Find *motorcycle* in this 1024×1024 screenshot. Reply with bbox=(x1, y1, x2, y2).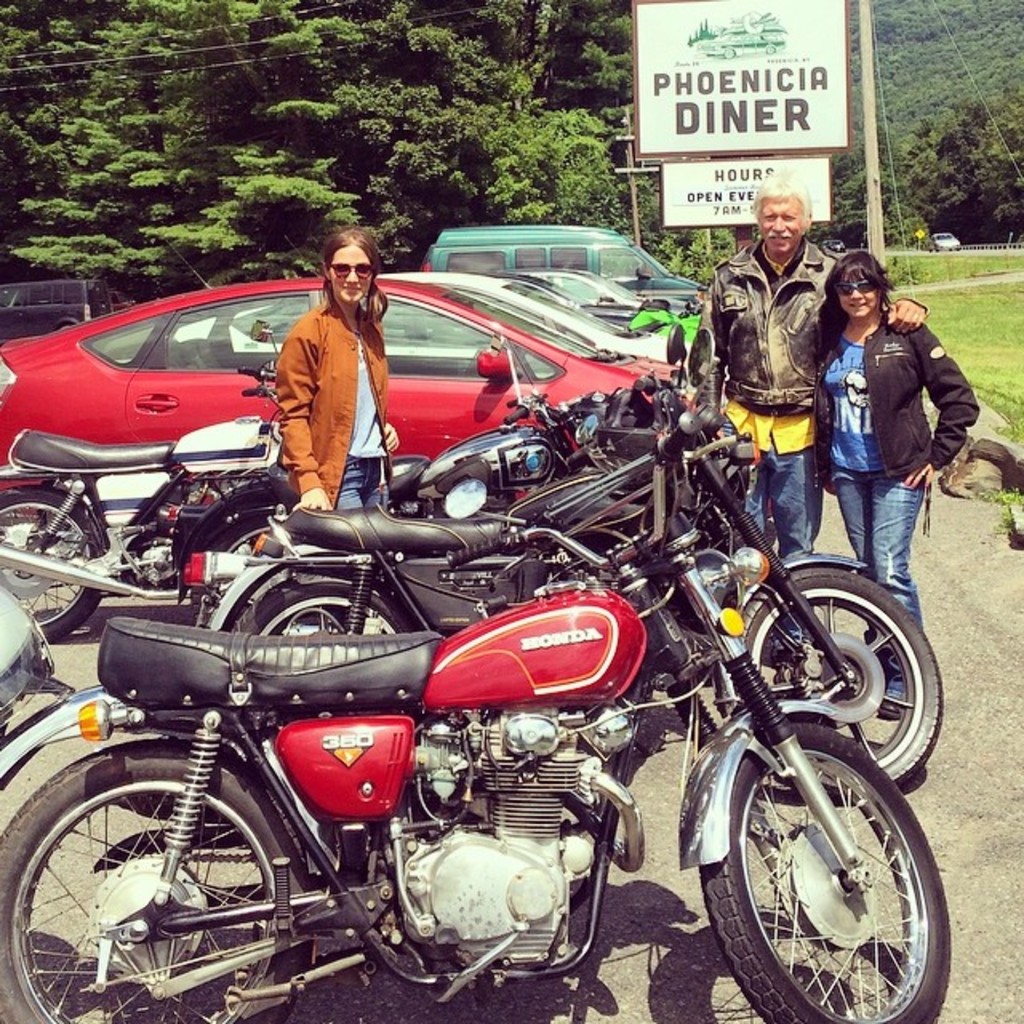
bbox=(0, 518, 661, 1014).
